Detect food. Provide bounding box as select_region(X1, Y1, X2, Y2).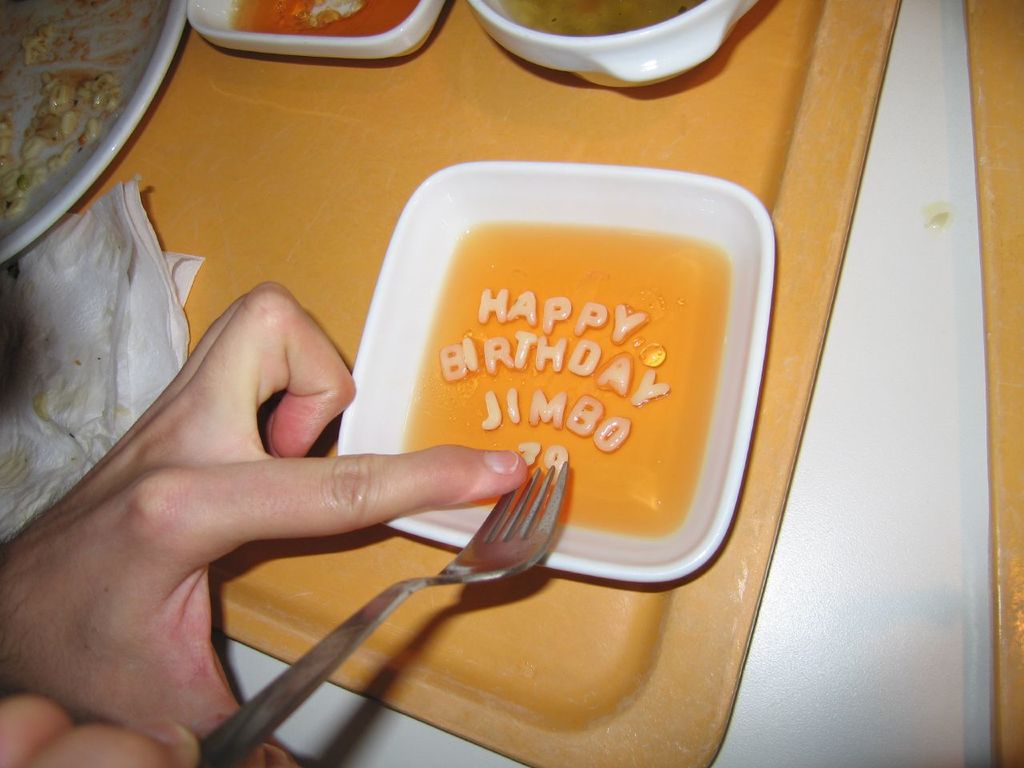
select_region(402, 224, 735, 538).
